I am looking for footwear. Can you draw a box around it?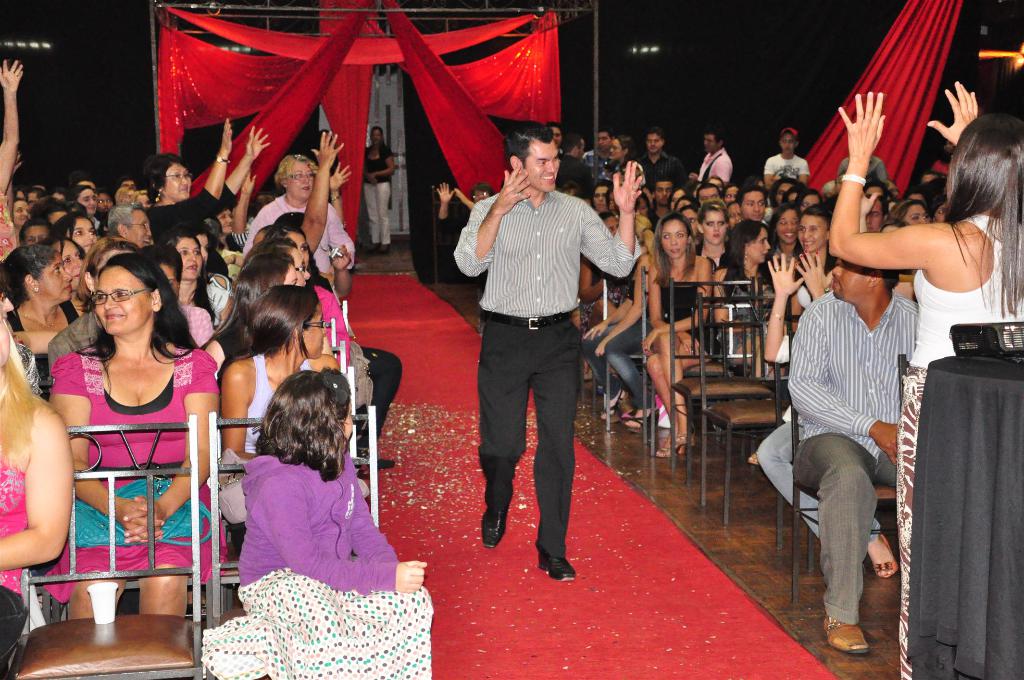
Sure, the bounding box is [left=656, top=432, right=692, bottom=460].
